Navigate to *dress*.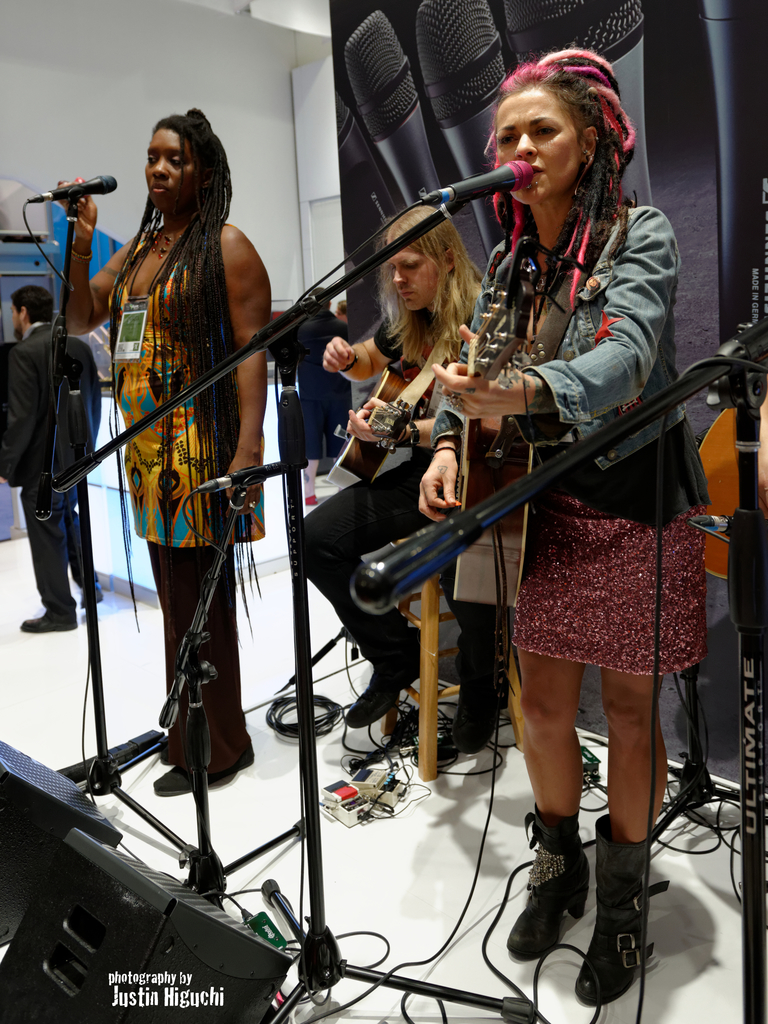
Navigation target: Rect(482, 438, 701, 632).
